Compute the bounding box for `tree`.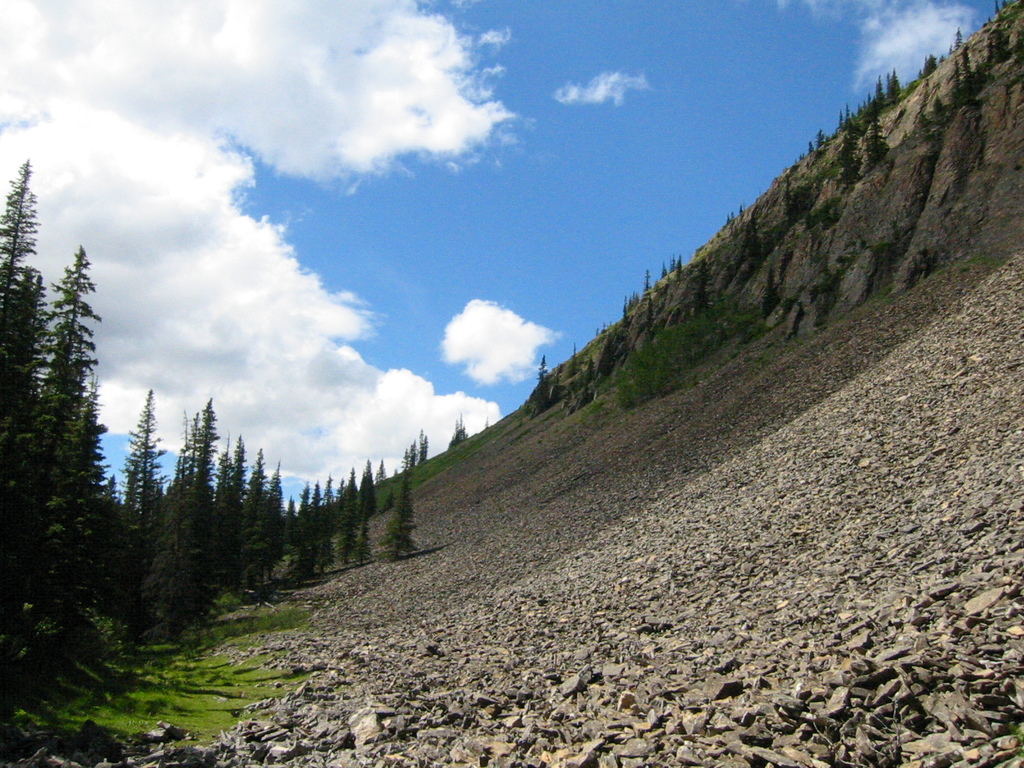
locate(413, 426, 428, 471).
